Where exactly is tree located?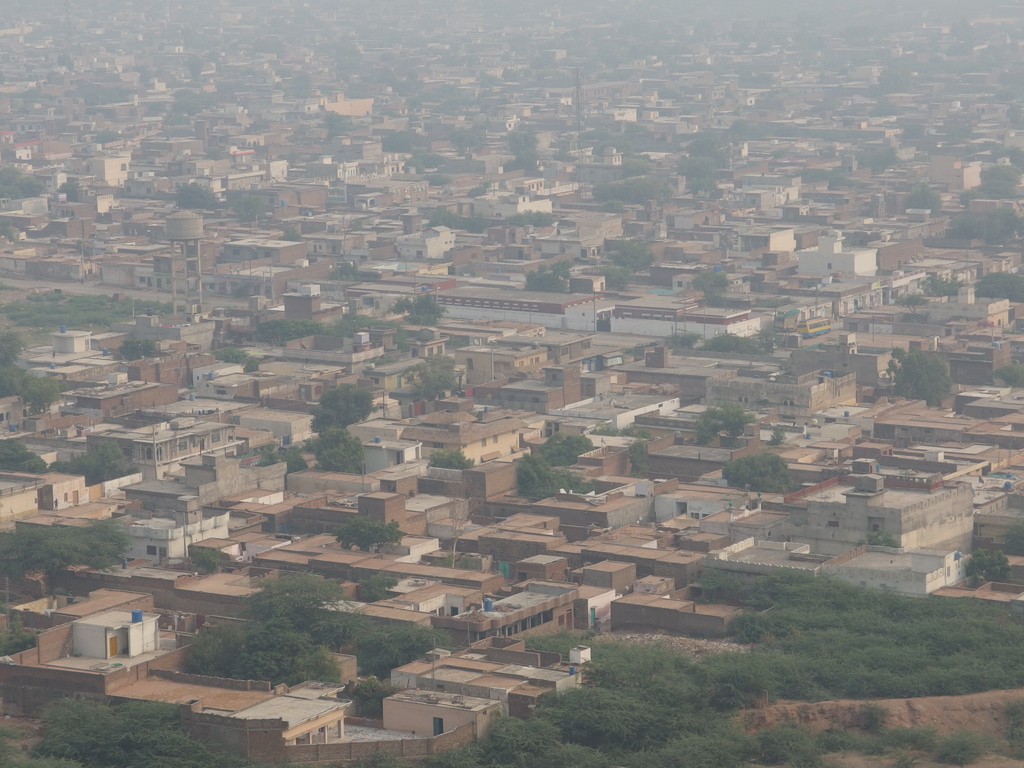
Its bounding box is 513,446,580,503.
